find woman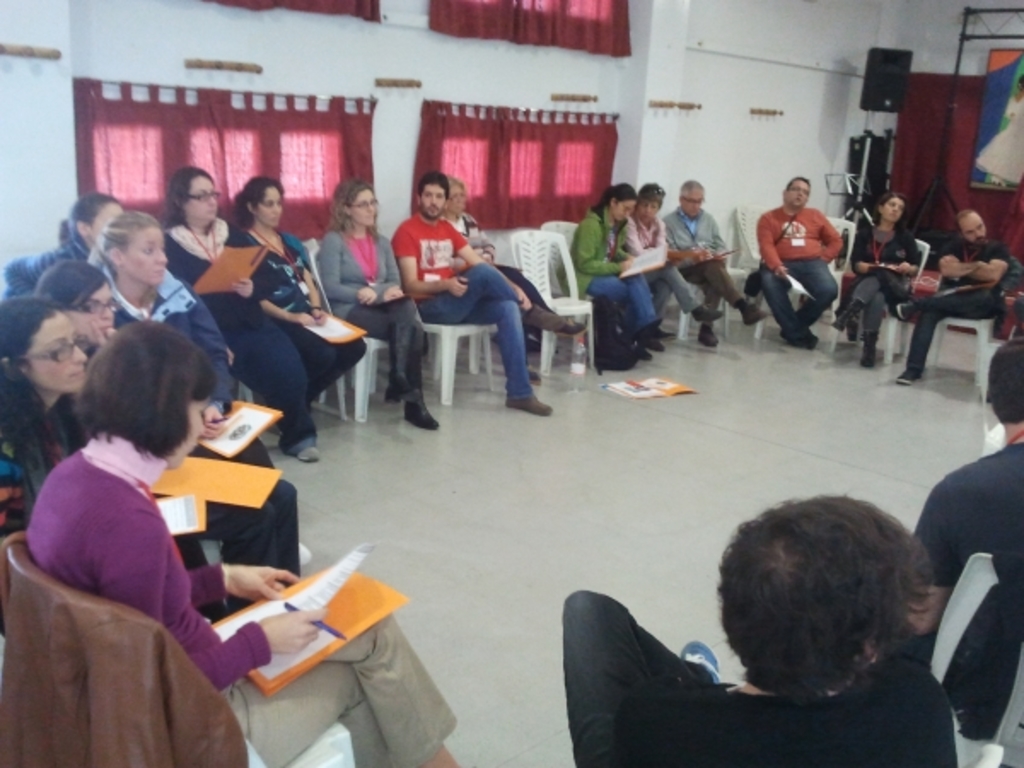
{"x1": 34, "y1": 256, "x2": 302, "y2": 577}
